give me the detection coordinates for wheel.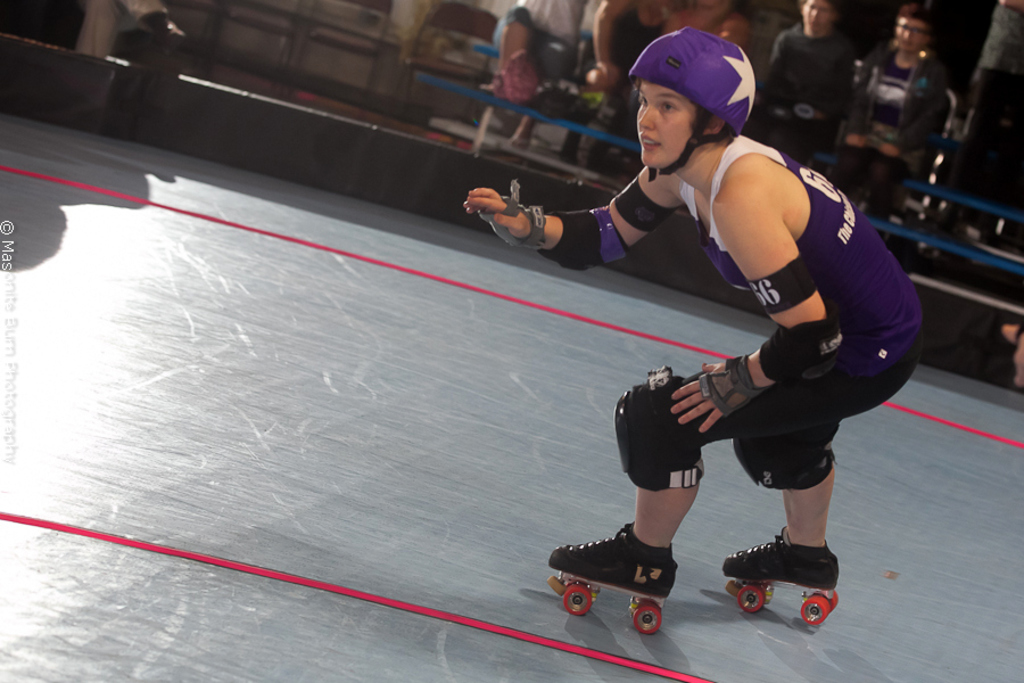
[x1=629, y1=598, x2=661, y2=634].
